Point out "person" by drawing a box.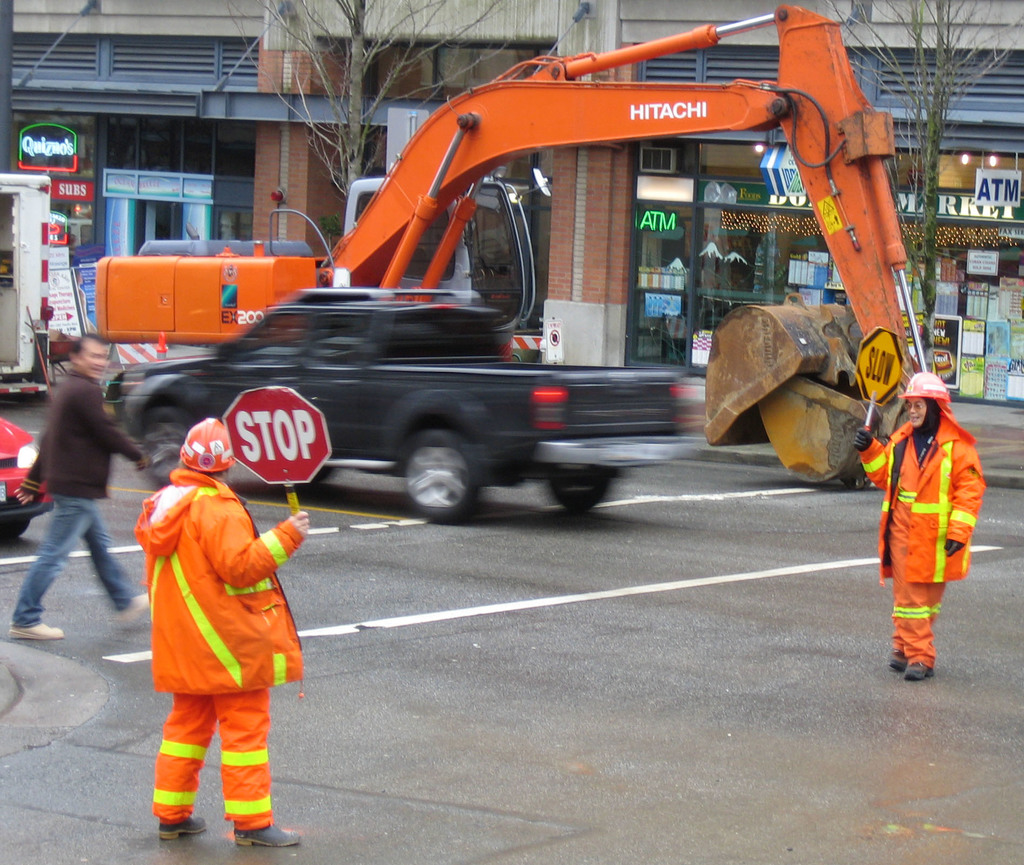
<bbox>878, 348, 995, 672</bbox>.
